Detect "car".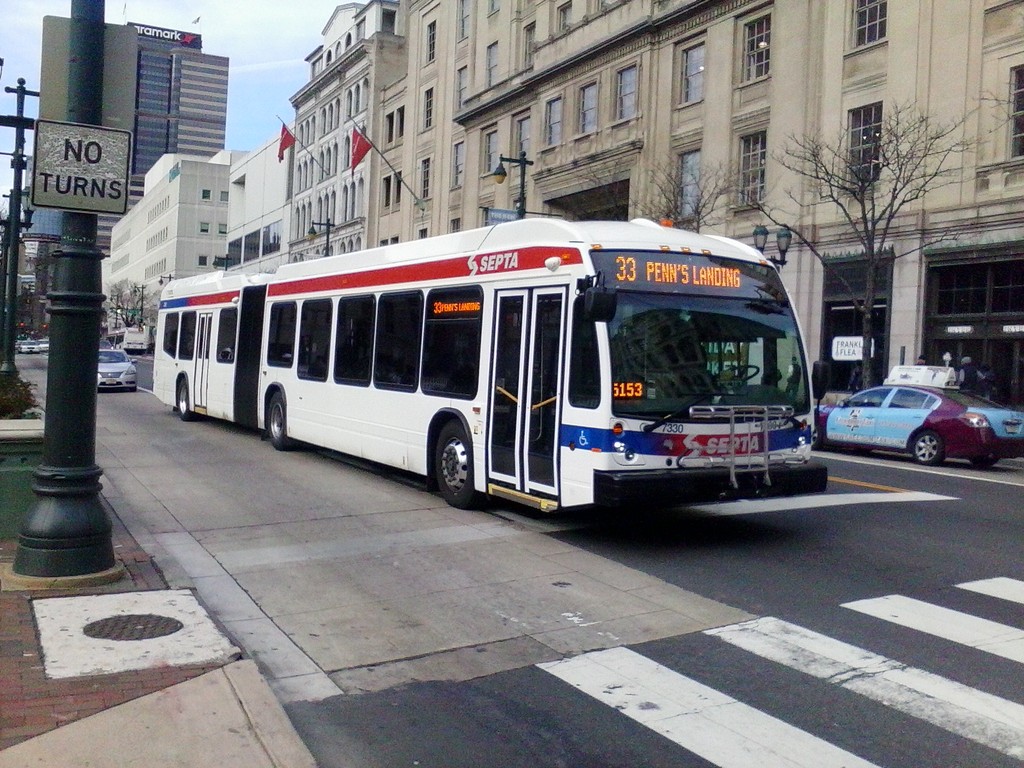
Detected at crop(38, 339, 49, 351).
